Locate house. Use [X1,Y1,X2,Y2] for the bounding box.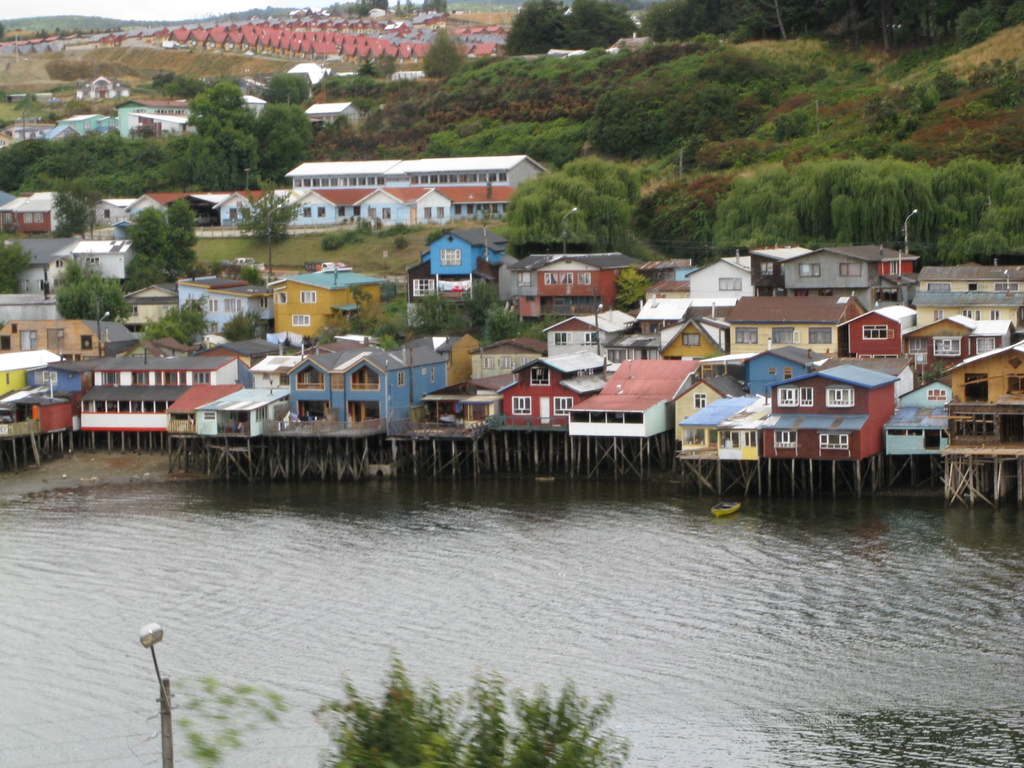
[34,97,266,137].
